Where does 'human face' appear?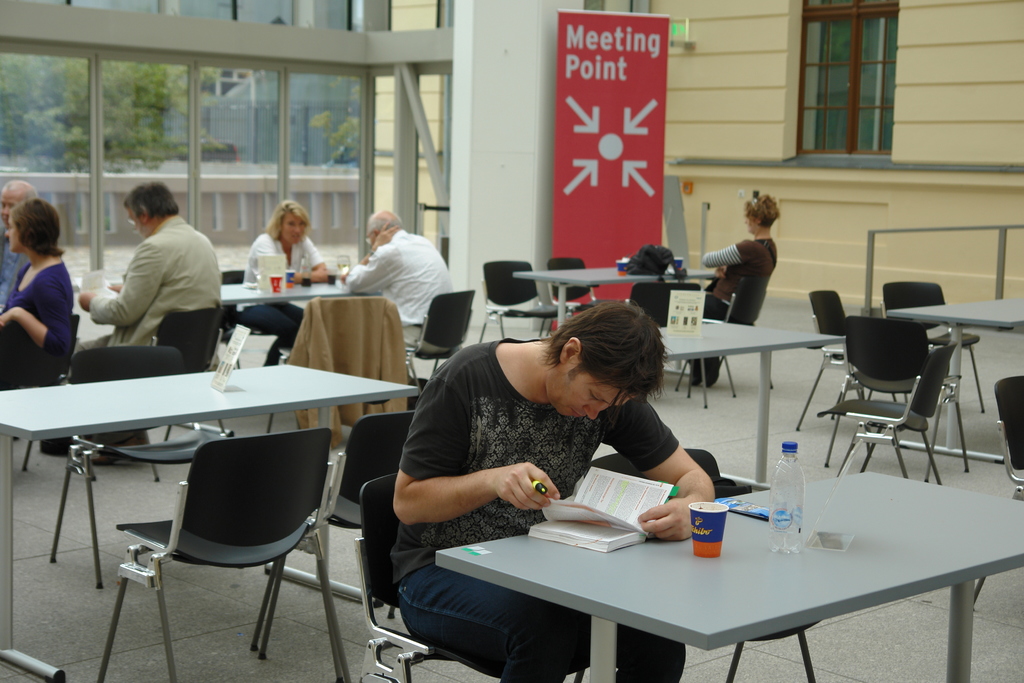
Appears at {"left": 278, "top": 215, "right": 307, "bottom": 242}.
